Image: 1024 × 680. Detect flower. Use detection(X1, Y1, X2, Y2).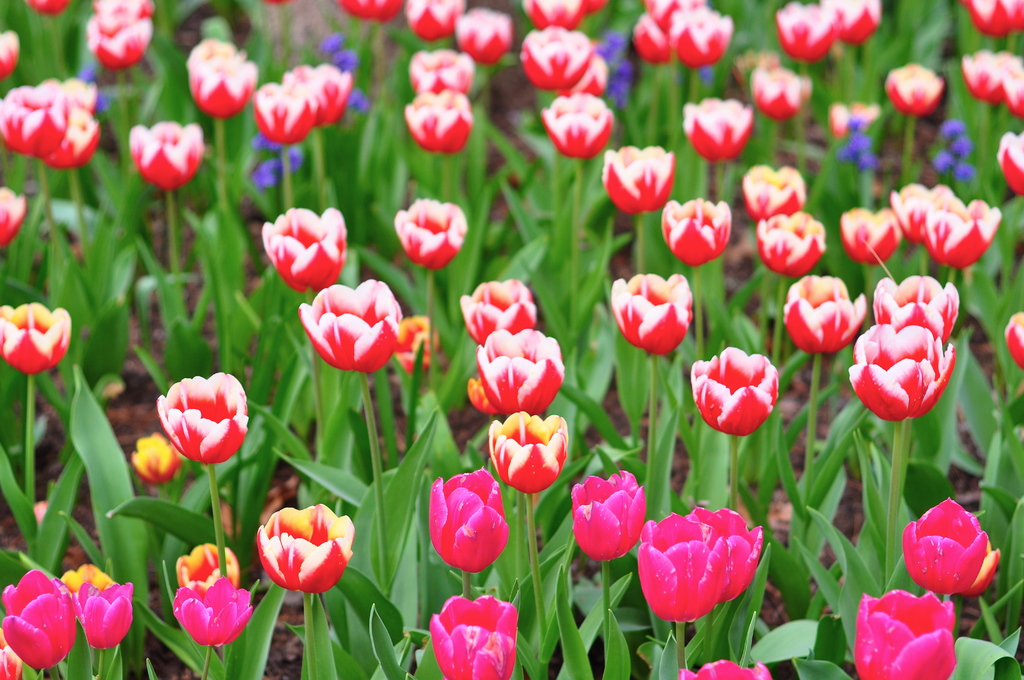
detection(632, 509, 728, 628).
